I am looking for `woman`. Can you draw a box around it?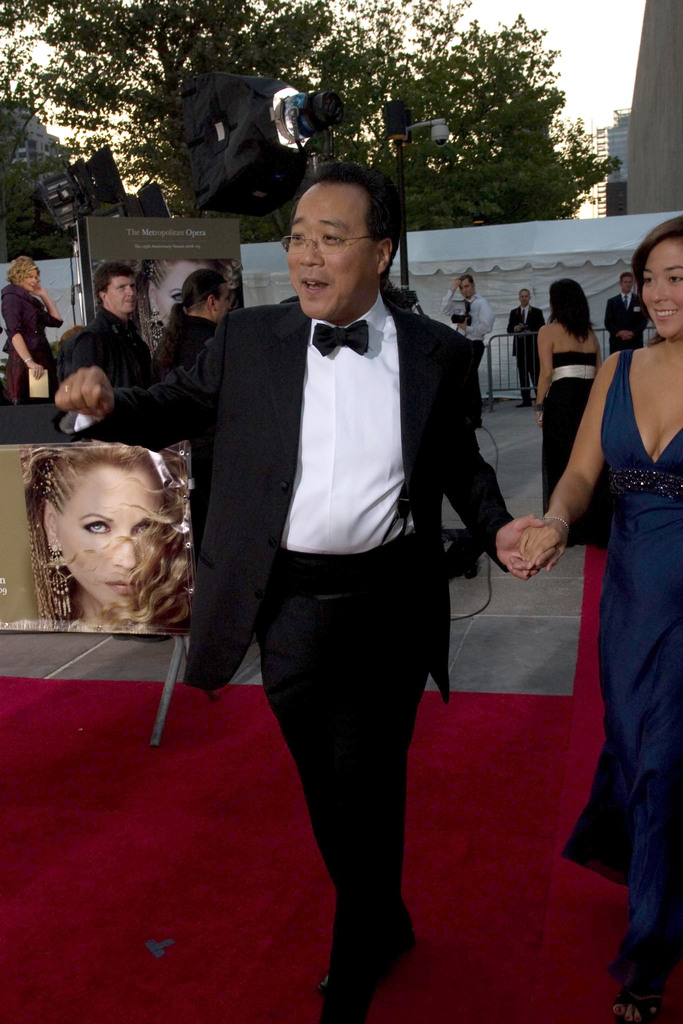
Sure, the bounding box is {"x1": 0, "y1": 253, "x2": 69, "y2": 410}.
